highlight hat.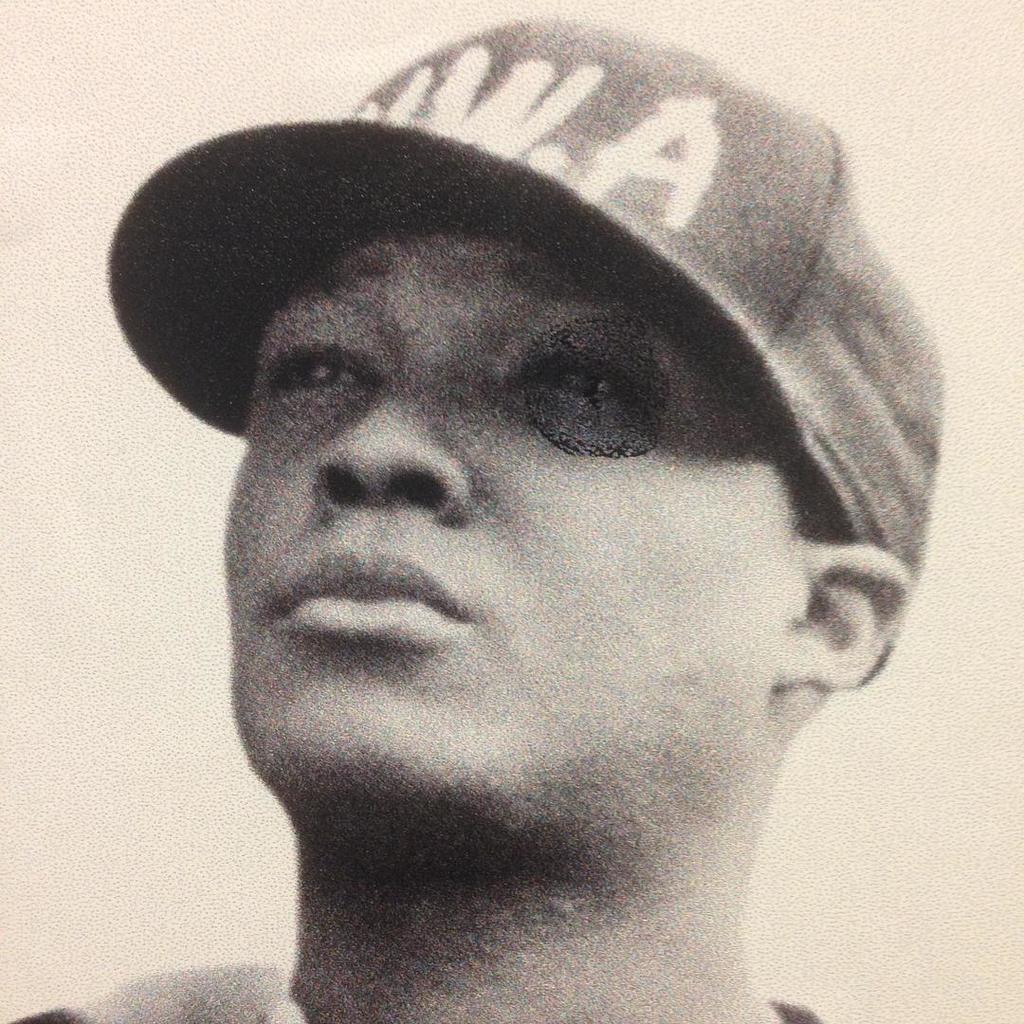
Highlighted region: [107,16,949,677].
